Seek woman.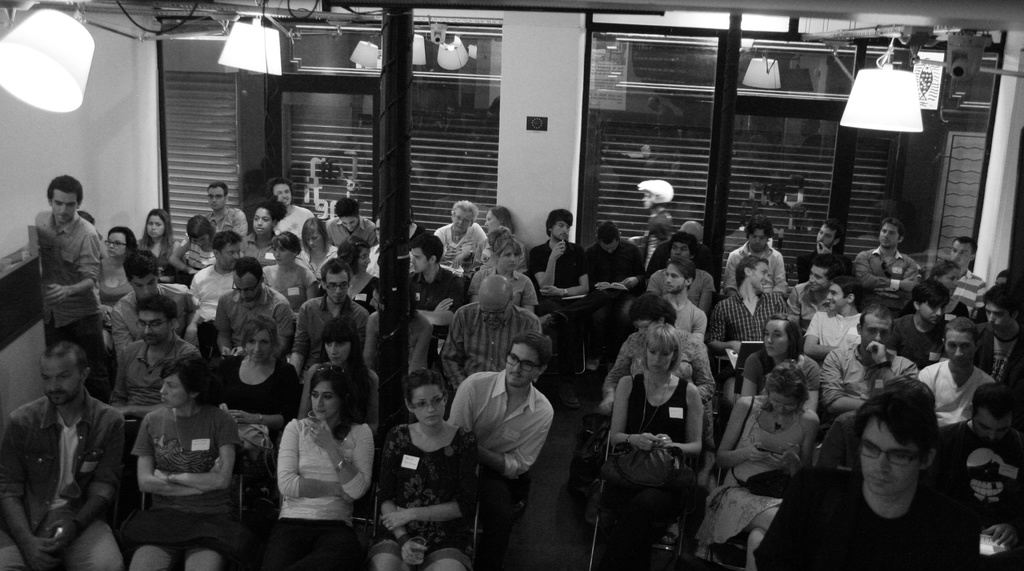
bbox=(126, 354, 239, 570).
